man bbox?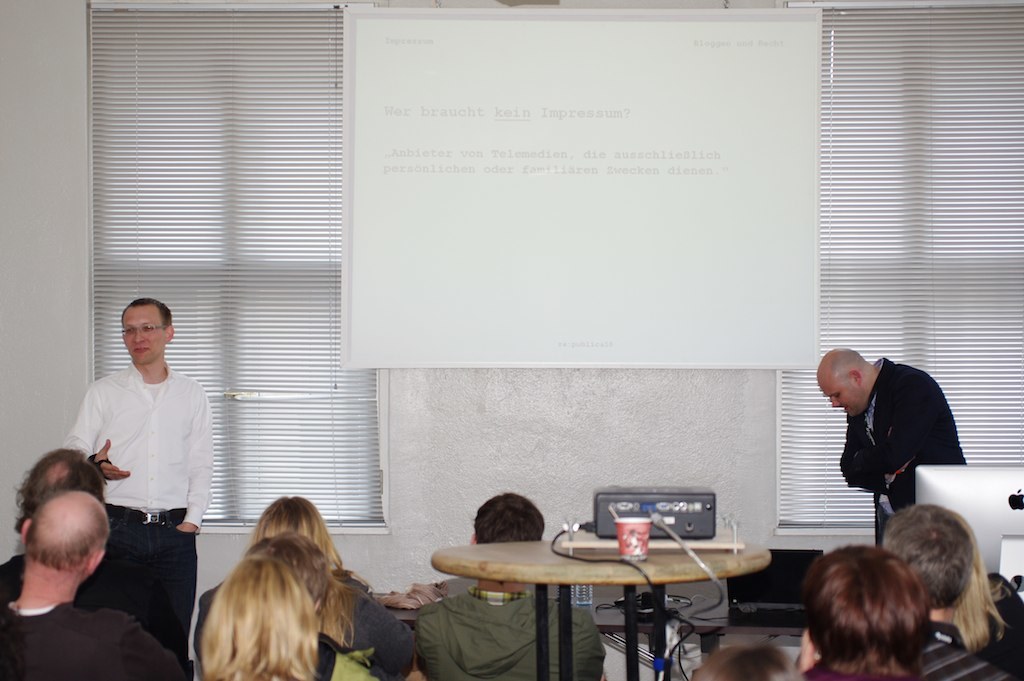
locate(414, 487, 608, 680)
